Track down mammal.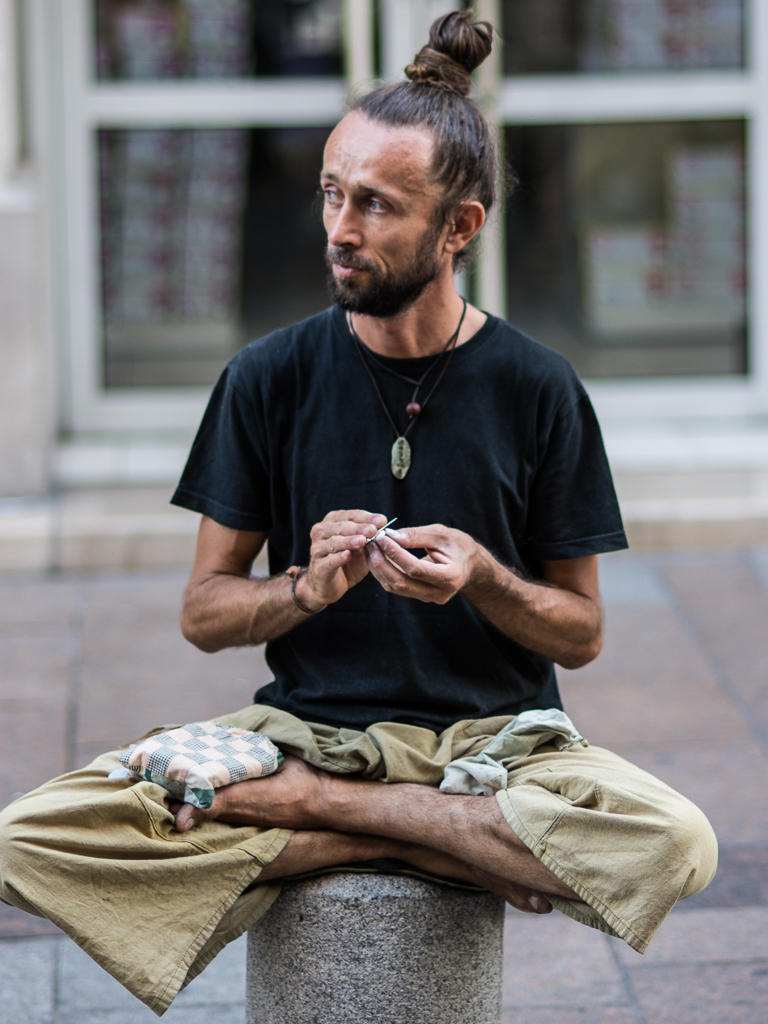
Tracked to (63,221,669,980).
